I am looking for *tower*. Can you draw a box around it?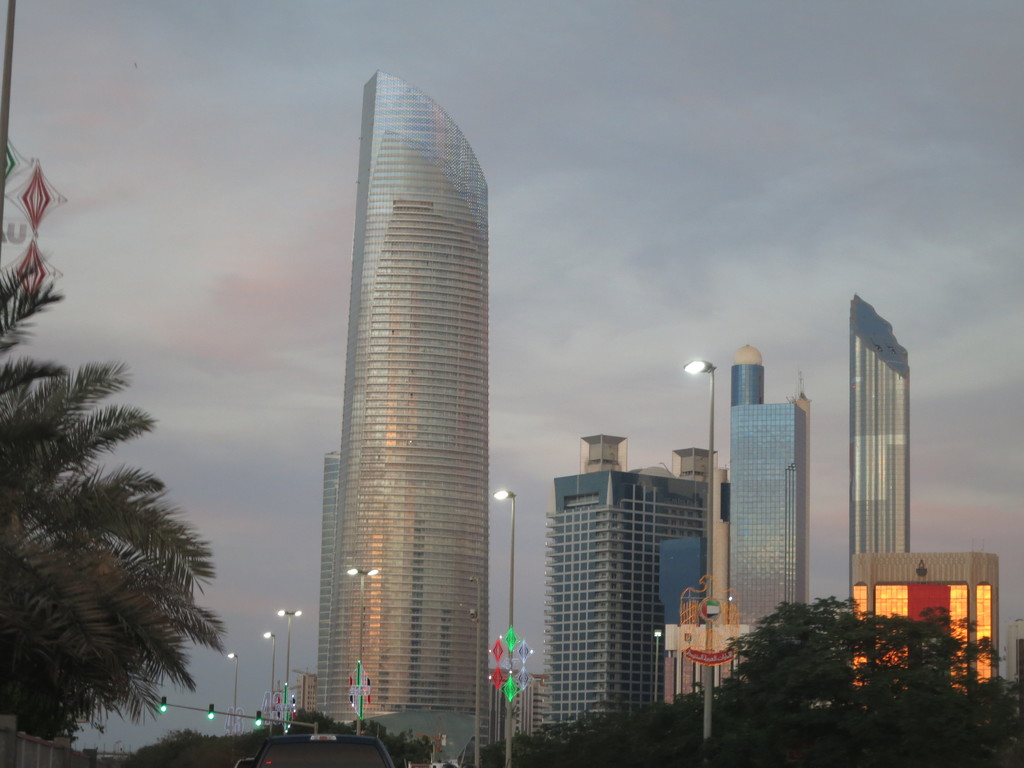
Sure, the bounding box is [724,359,813,641].
